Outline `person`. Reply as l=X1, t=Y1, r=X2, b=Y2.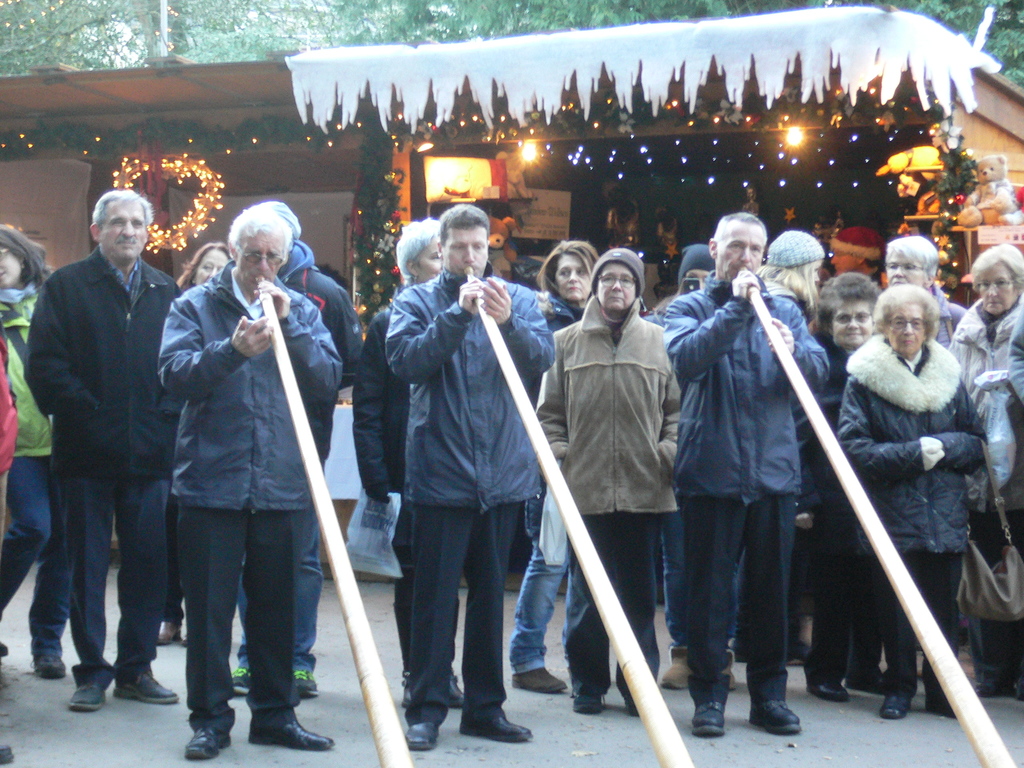
l=153, t=181, r=355, b=748.
